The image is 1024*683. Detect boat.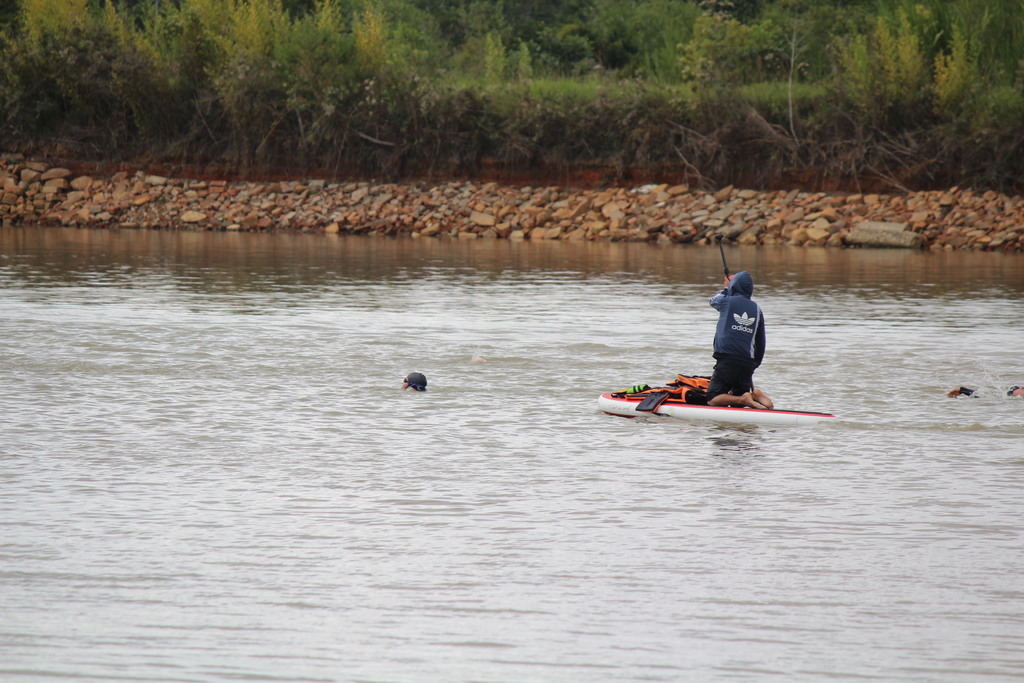
Detection: rect(599, 377, 835, 427).
